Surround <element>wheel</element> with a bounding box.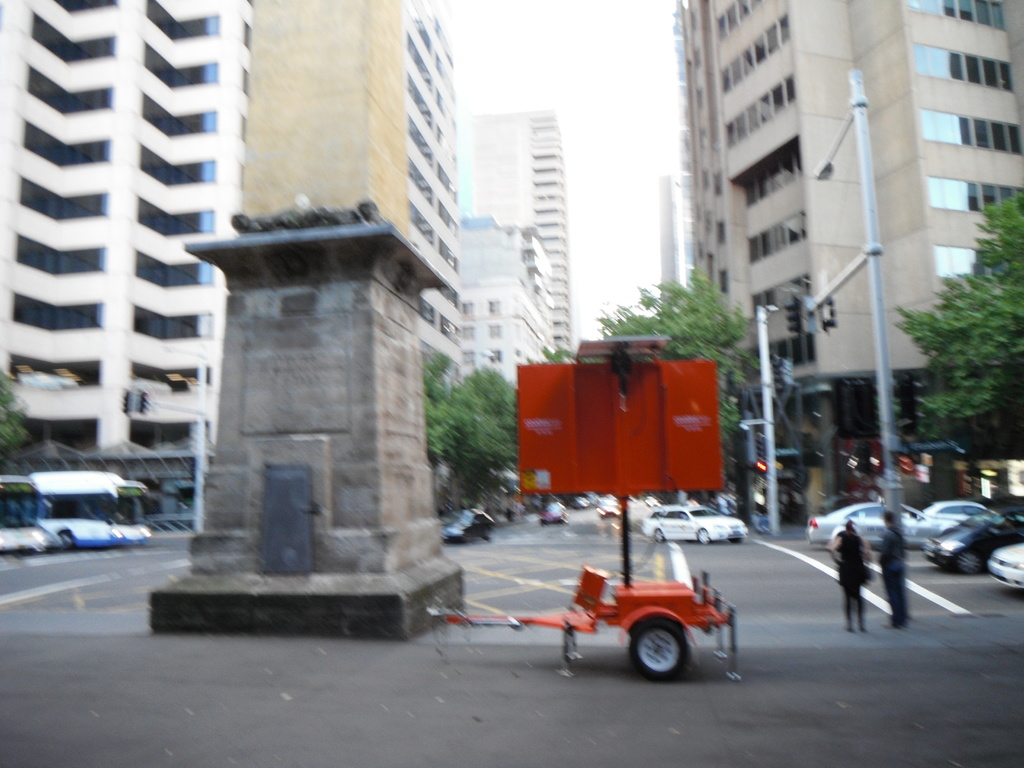
box(960, 554, 990, 572).
